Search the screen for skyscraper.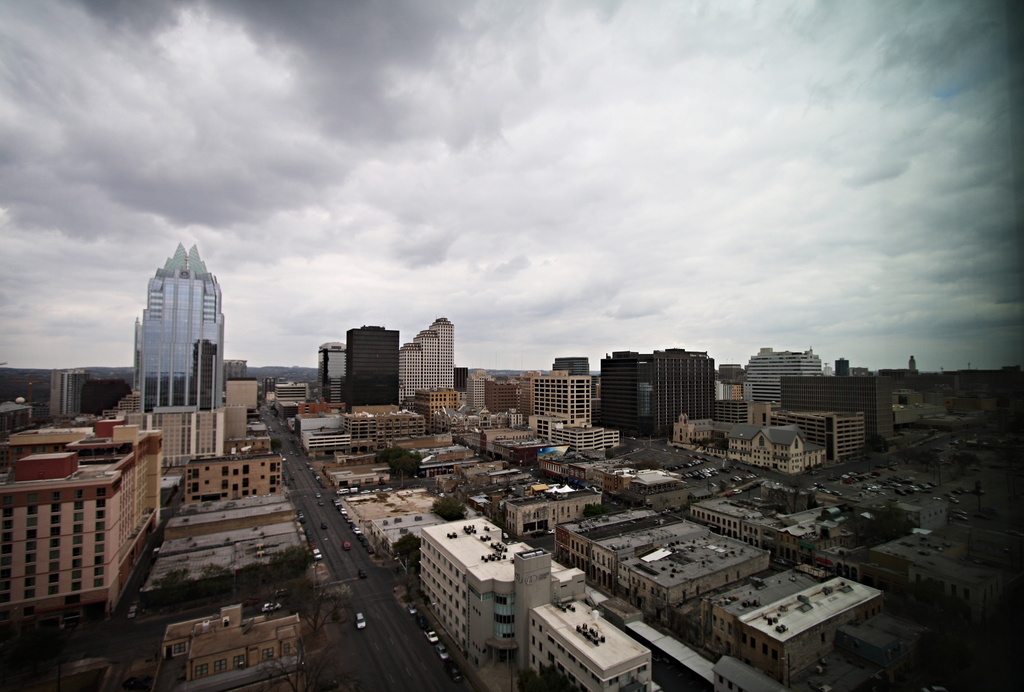
Found at select_region(525, 371, 595, 428).
